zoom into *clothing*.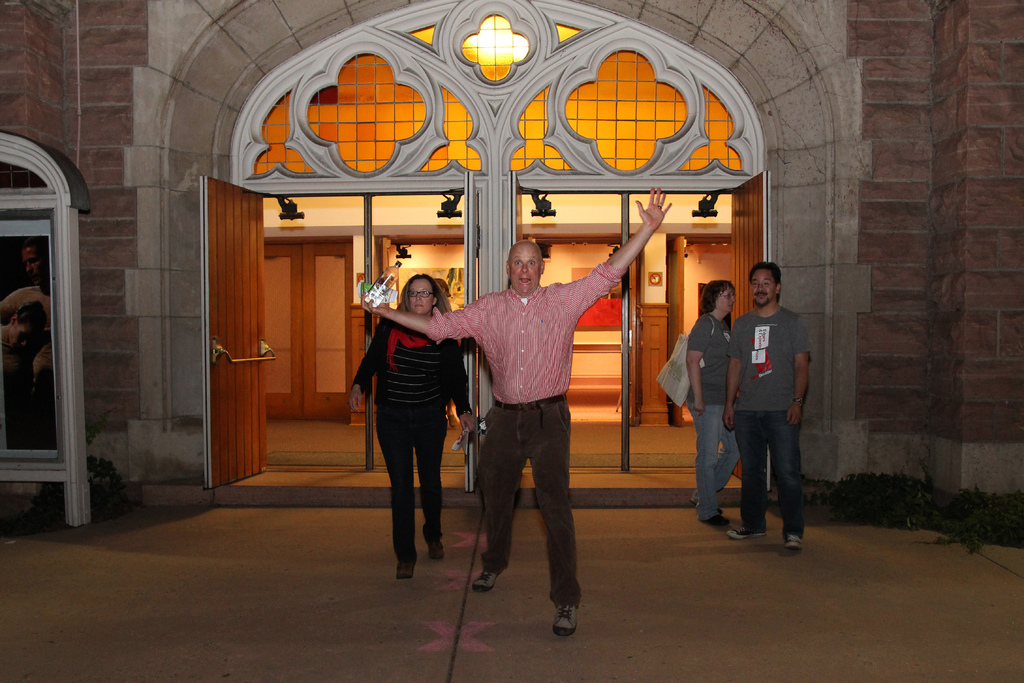
Zoom target: (729,302,814,538).
